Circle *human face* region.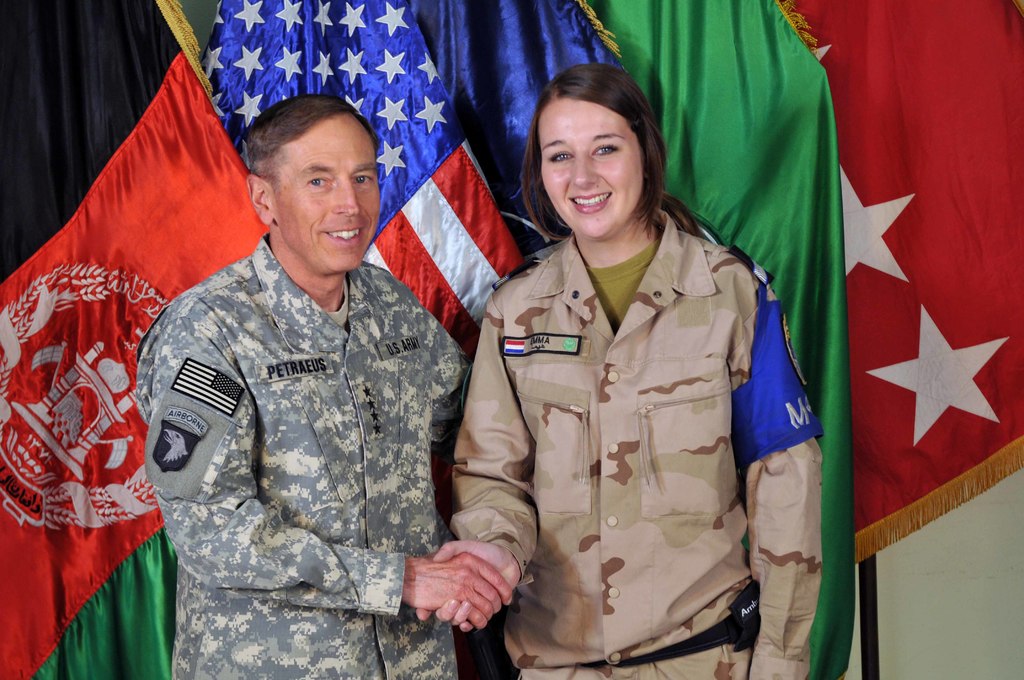
Region: (left=262, top=114, right=379, bottom=271).
